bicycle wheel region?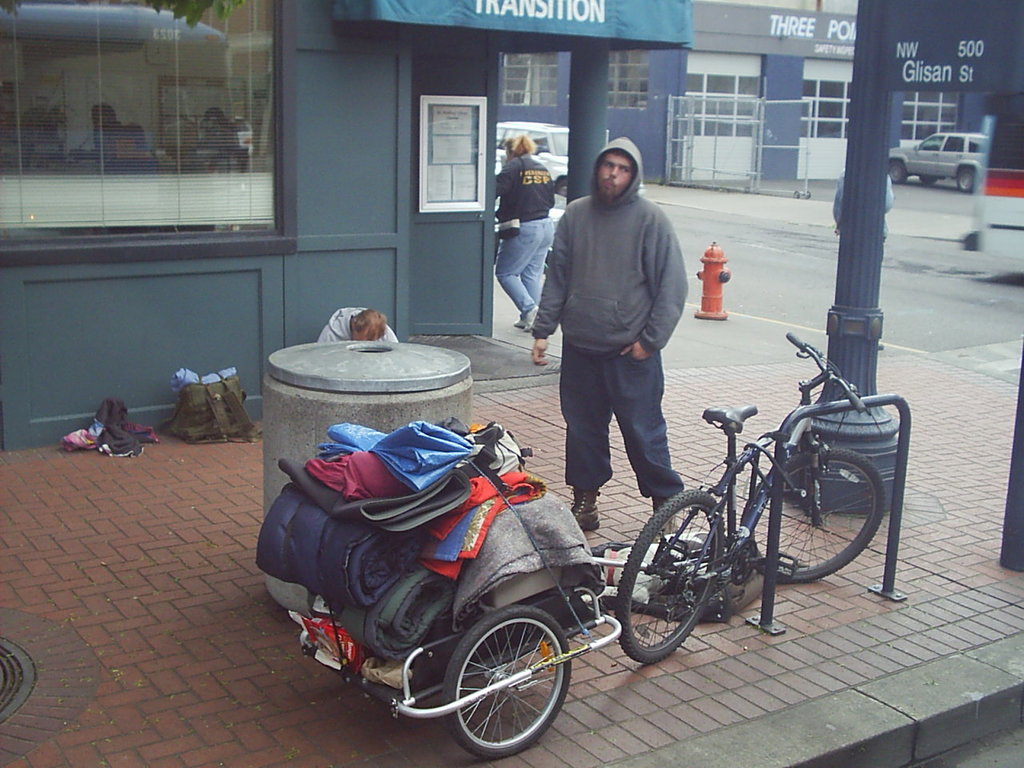
x1=607, y1=485, x2=727, y2=667
